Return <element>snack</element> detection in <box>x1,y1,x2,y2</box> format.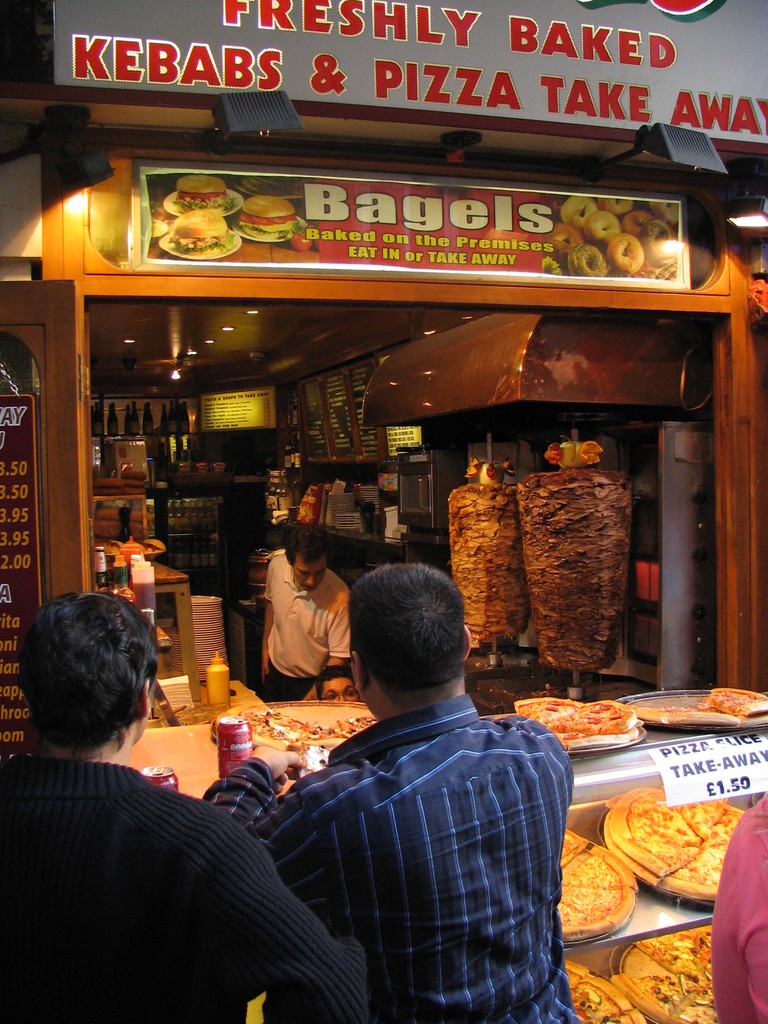
<box>241,198,300,240</box>.
